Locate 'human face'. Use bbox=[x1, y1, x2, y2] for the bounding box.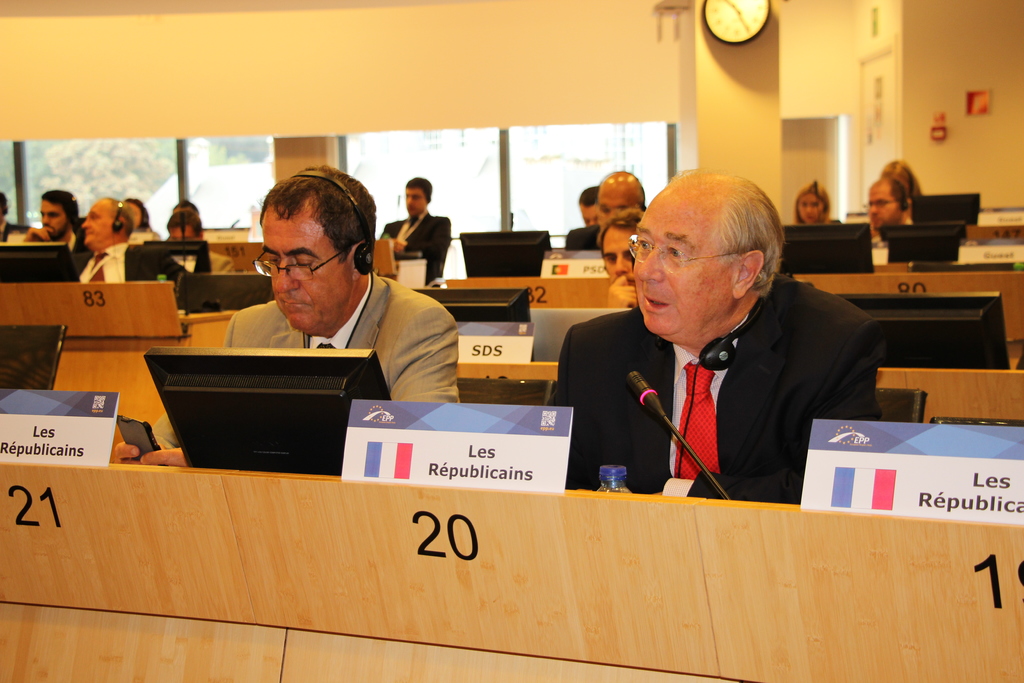
bbox=[255, 205, 351, 336].
